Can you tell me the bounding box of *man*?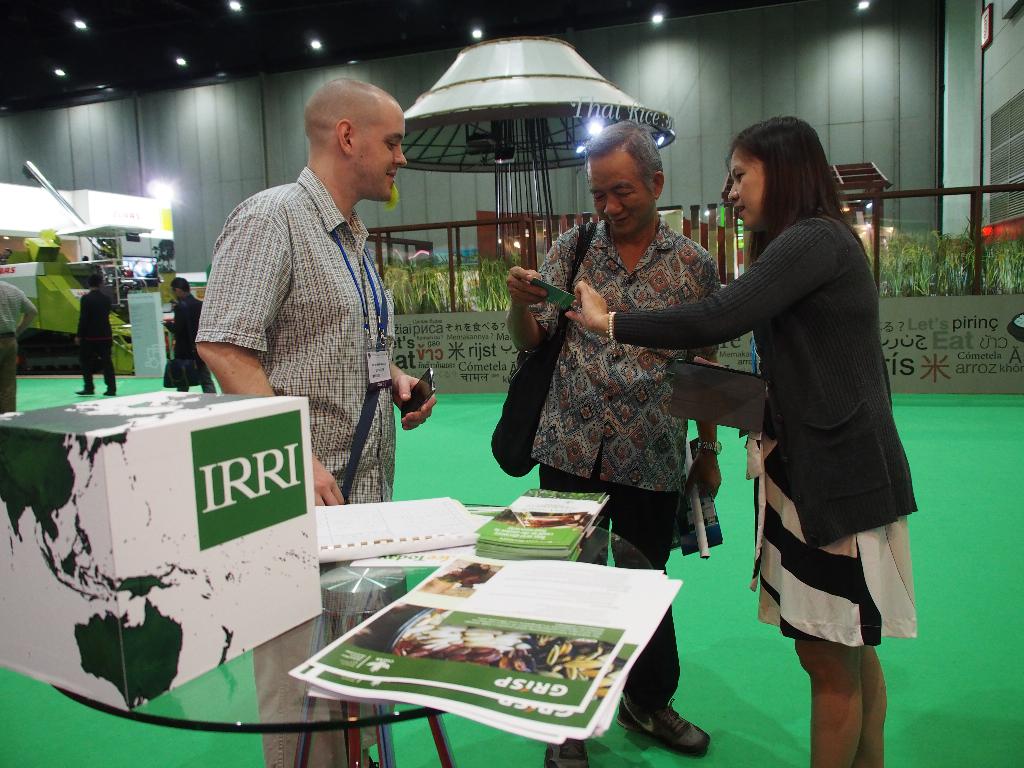
left=0, top=278, right=38, bottom=414.
